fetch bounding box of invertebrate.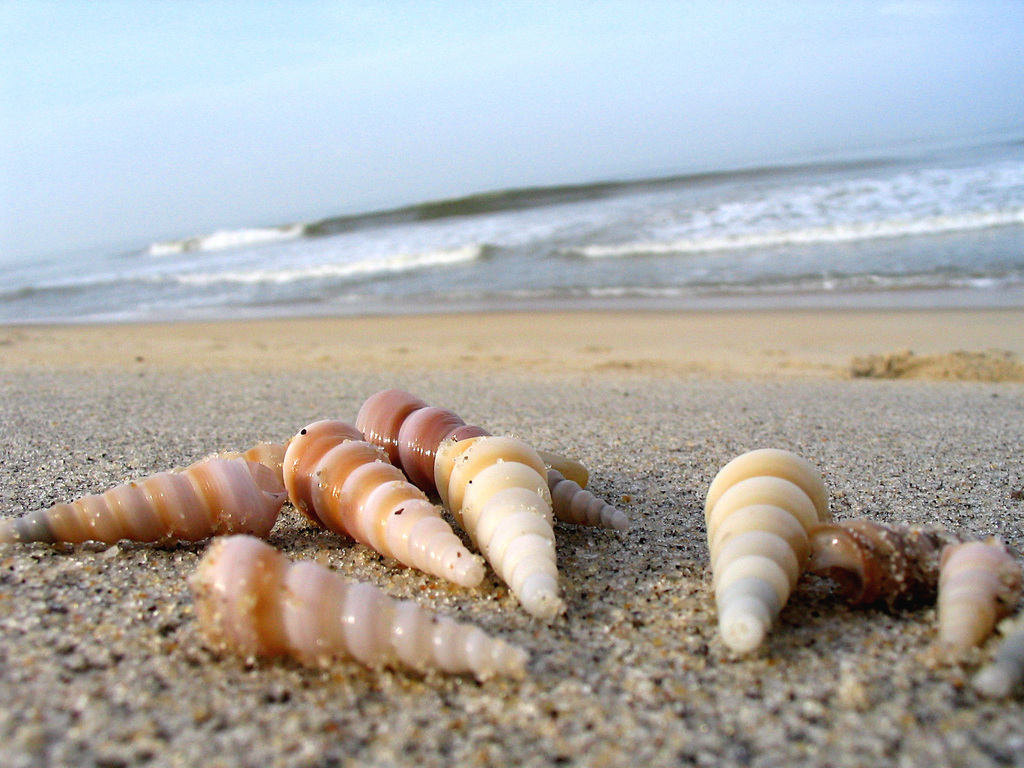
Bbox: Rect(943, 529, 1023, 650).
